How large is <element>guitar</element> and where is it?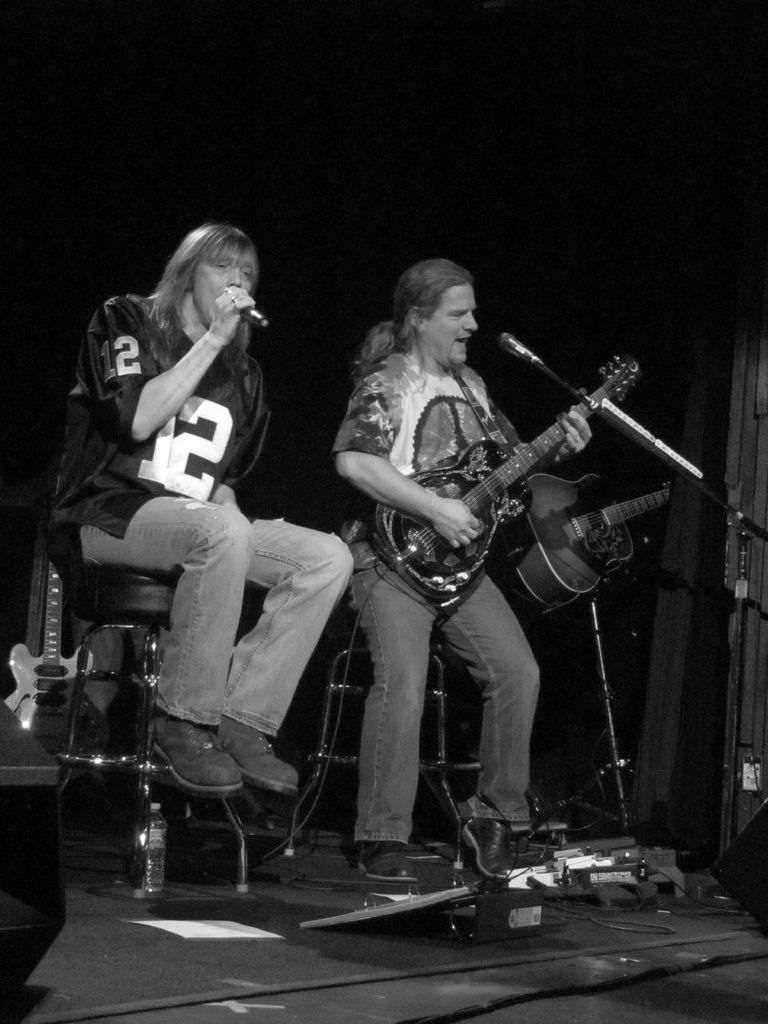
Bounding box: left=374, top=343, right=637, bottom=621.
